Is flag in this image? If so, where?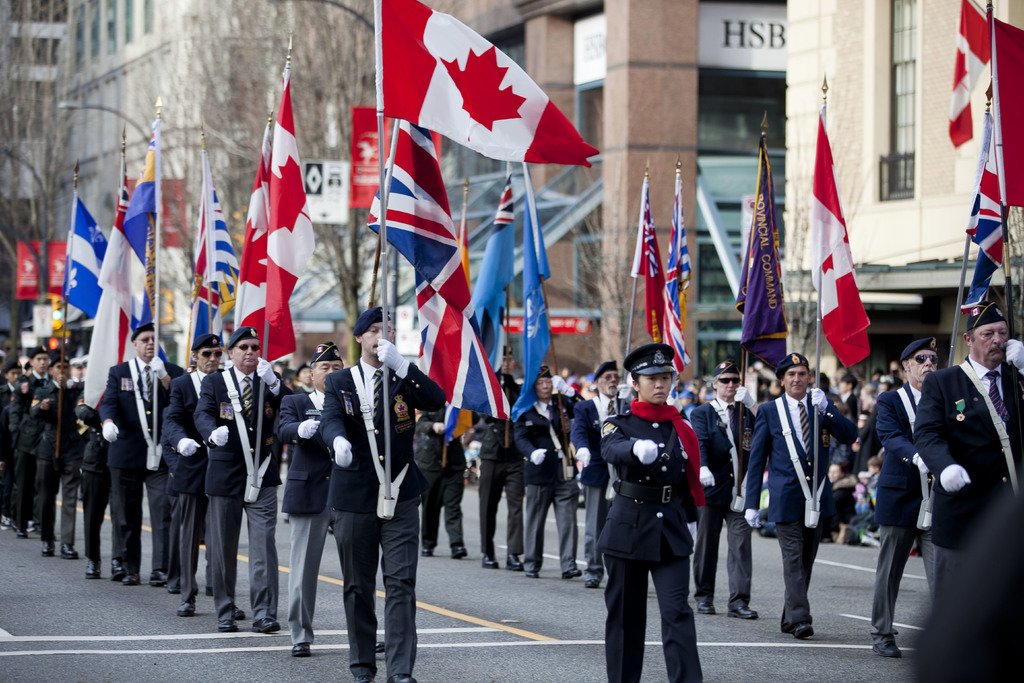
Yes, at {"left": 724, "top": 136, "right": 792, "bottom": 388}.
